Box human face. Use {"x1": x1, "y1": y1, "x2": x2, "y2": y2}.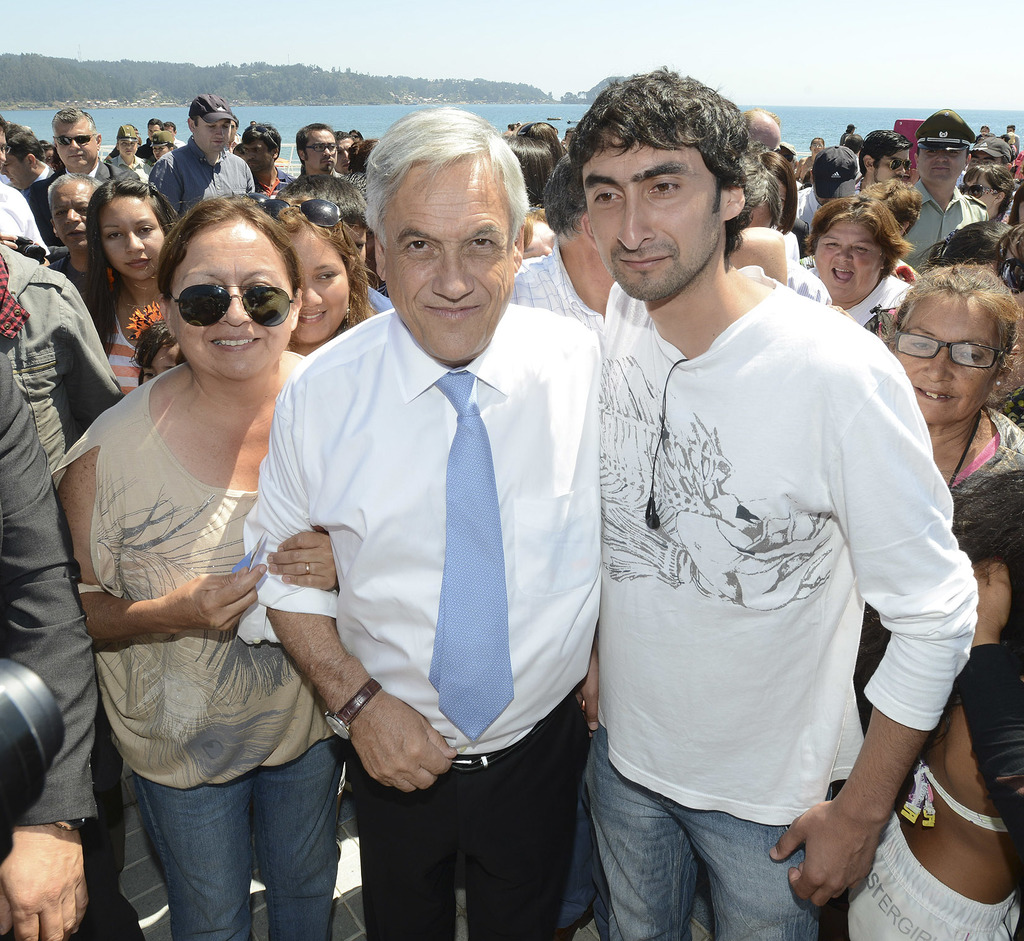
{"x1": 874, "y1": 152, "x2": 909, "y2": 186}.
